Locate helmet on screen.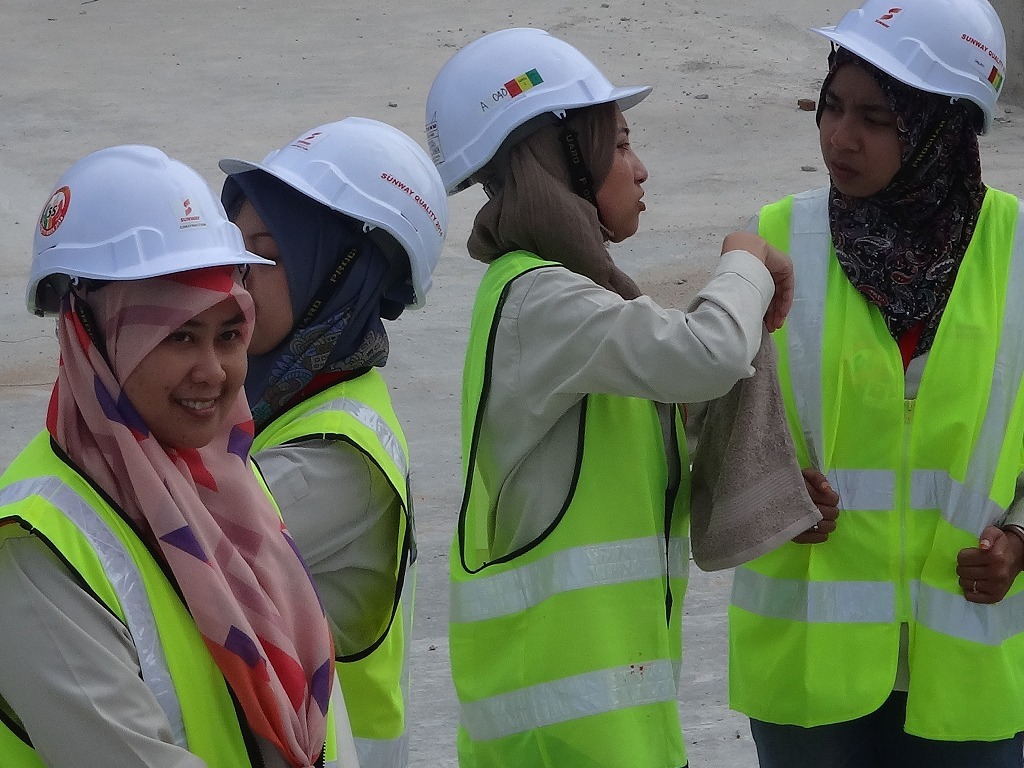
On screen at Rect(29, 138, 273, 365).
